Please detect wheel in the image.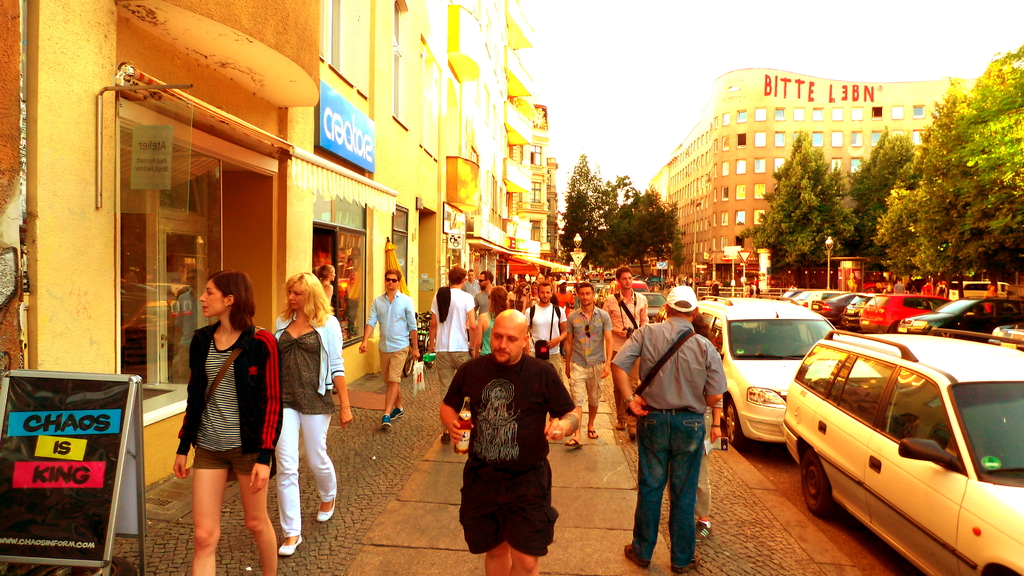
bbox=[797, 445, 842, 520].
